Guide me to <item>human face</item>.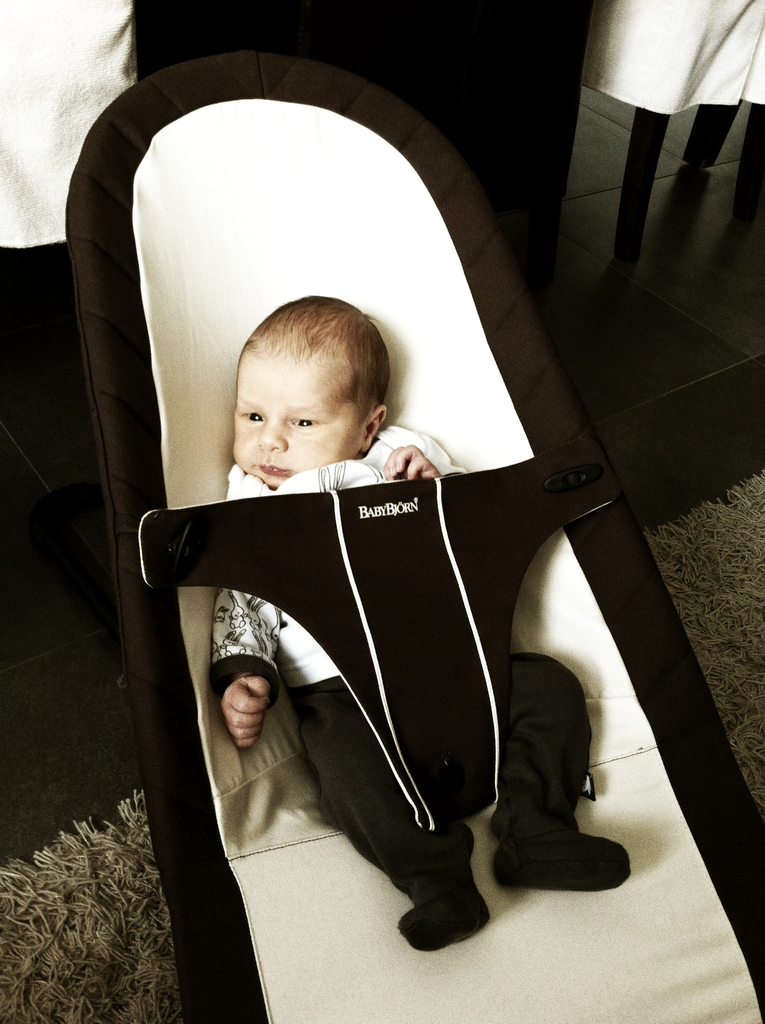
Guidance: 228 335 378 486.
